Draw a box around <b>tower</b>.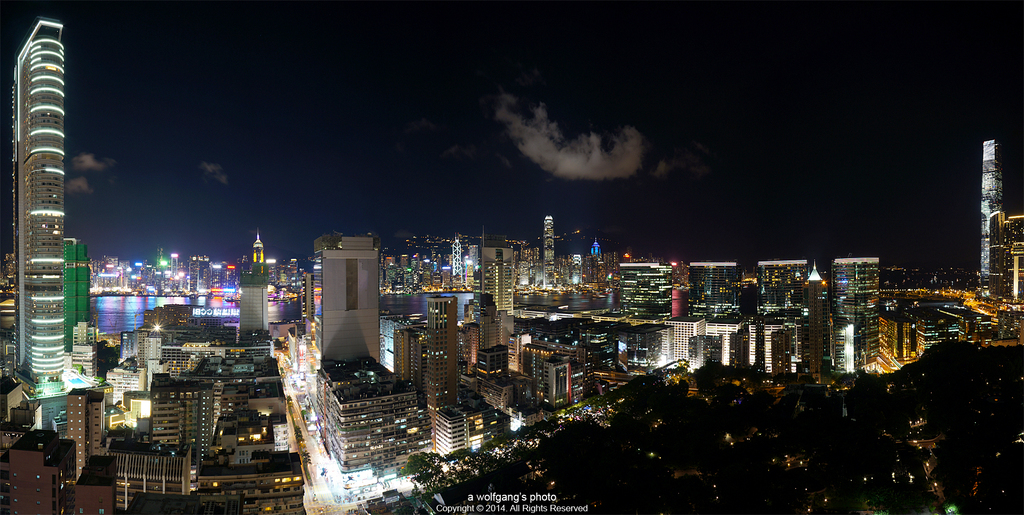
bbox=(521, 340, 554, 380).
